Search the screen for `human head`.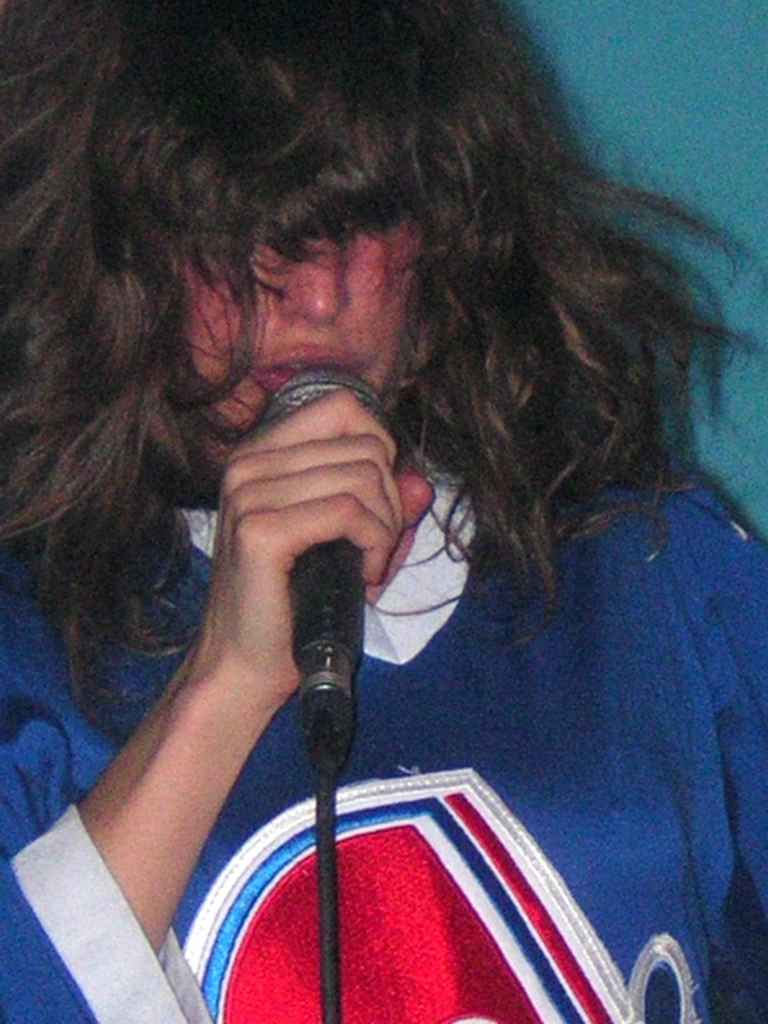
Found at locate(0, 0, 766, 678).
